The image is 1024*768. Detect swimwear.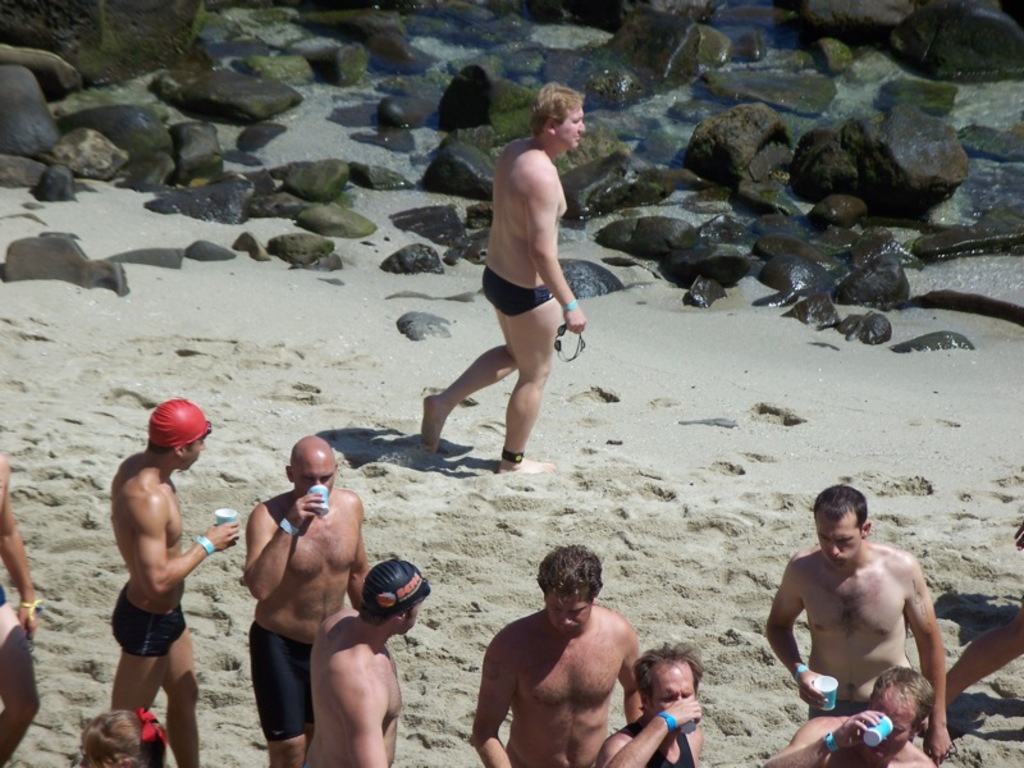
Detection: bbox=[248, 622, 323, 749].
